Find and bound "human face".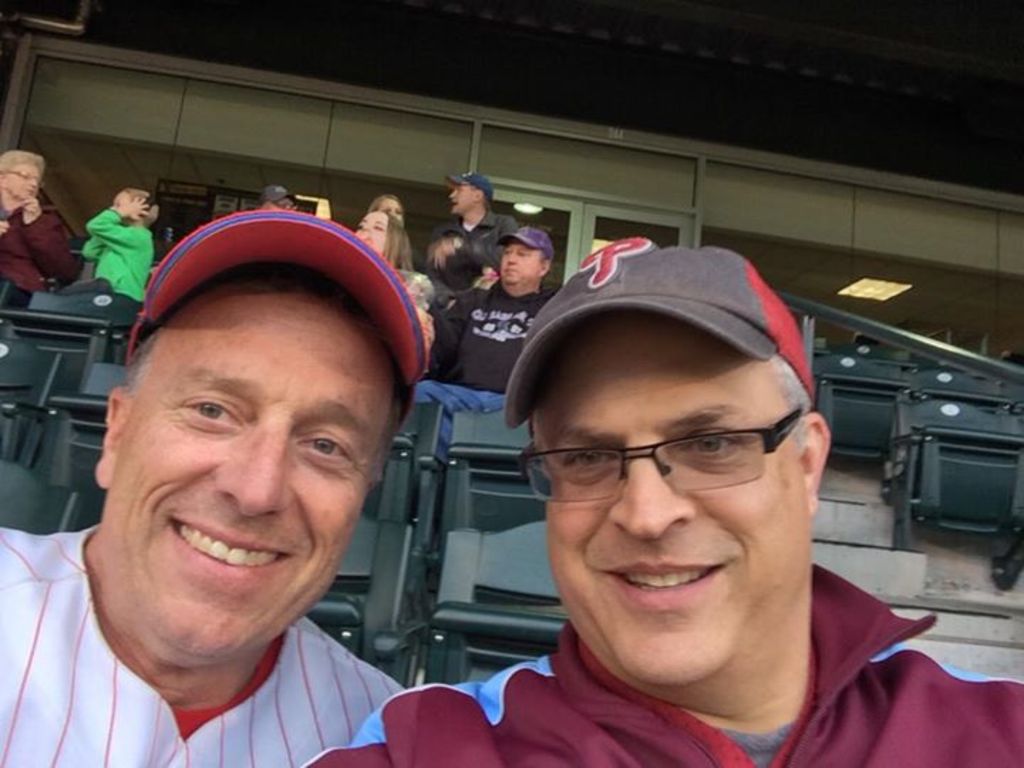
Bound: region(357, 210, 387, 255).
